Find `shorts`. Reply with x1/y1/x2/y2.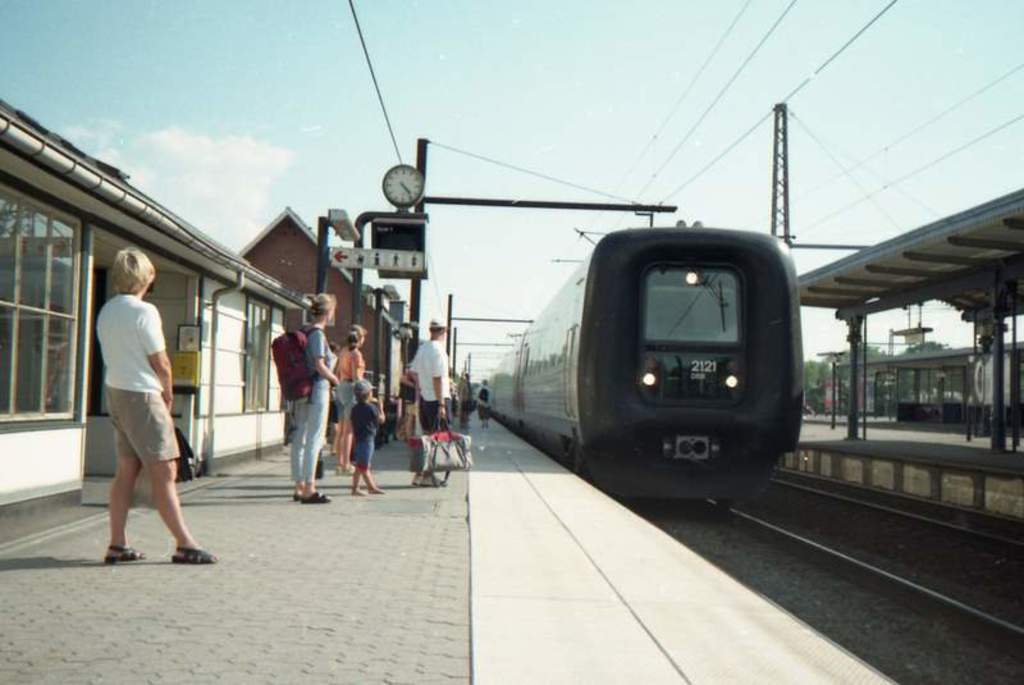
420/397/449/431.
